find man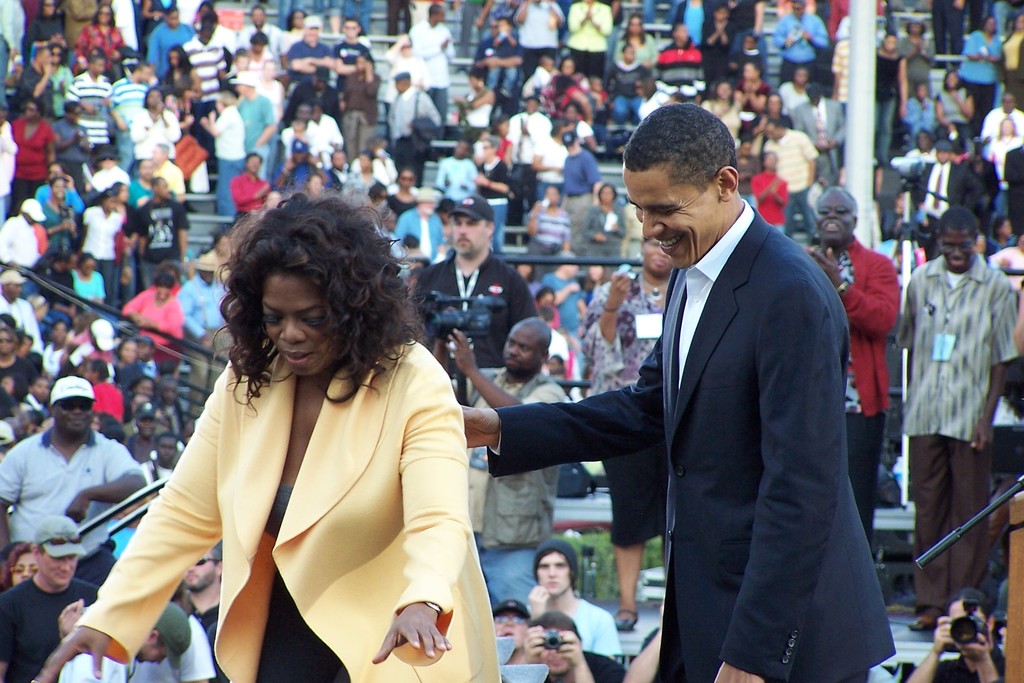
x1=239, y1=8, x2=281, y2=79
